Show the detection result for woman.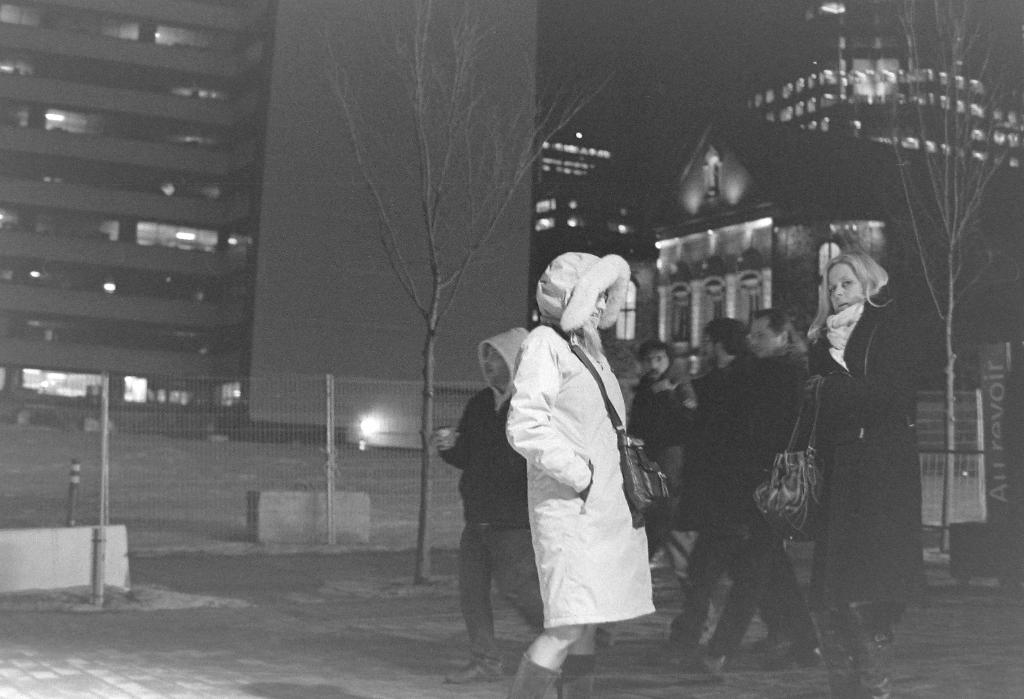
801, 249, 933, 698.
